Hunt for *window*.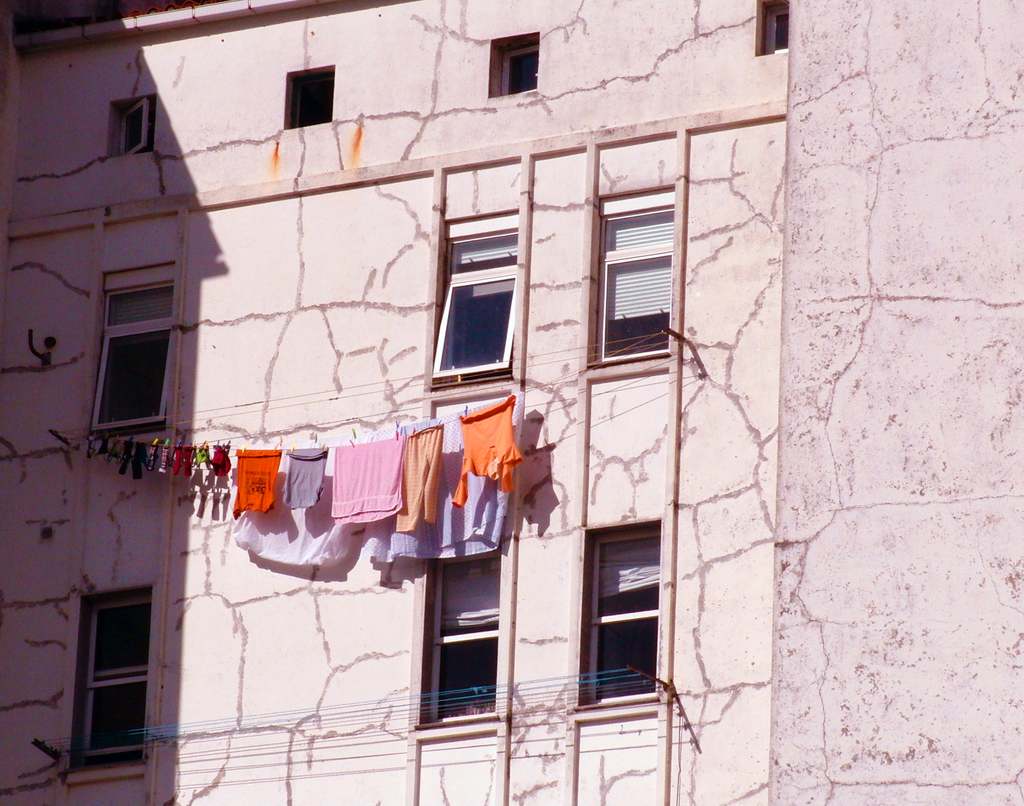
Hunted down at Rect(604, 195, 682, 361).
